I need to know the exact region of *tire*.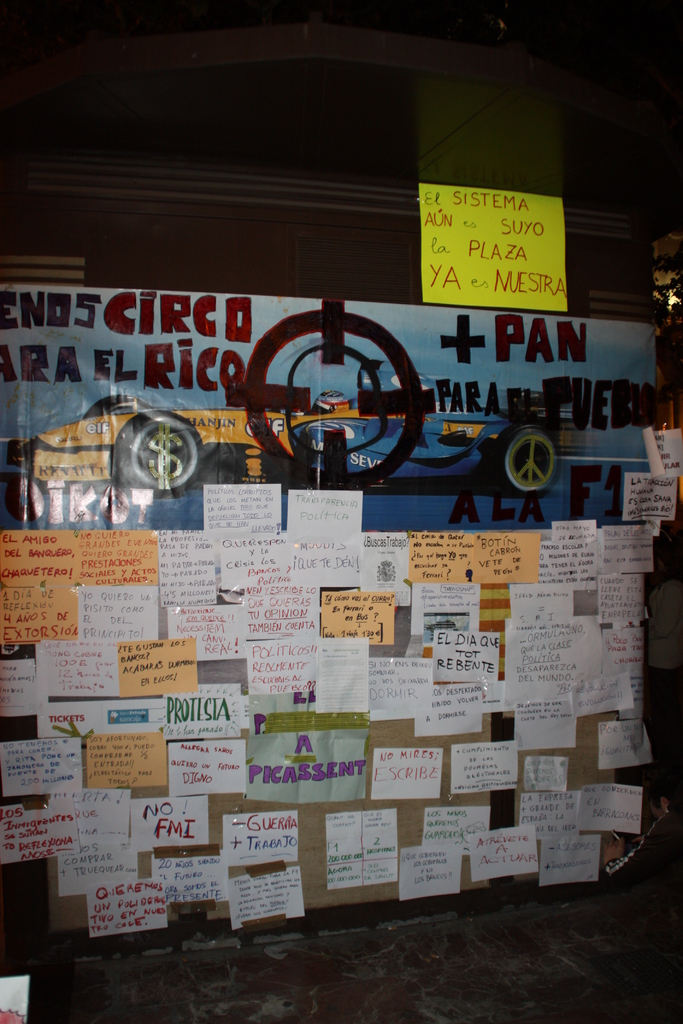
Region: region(493, 420, 561, 495).
